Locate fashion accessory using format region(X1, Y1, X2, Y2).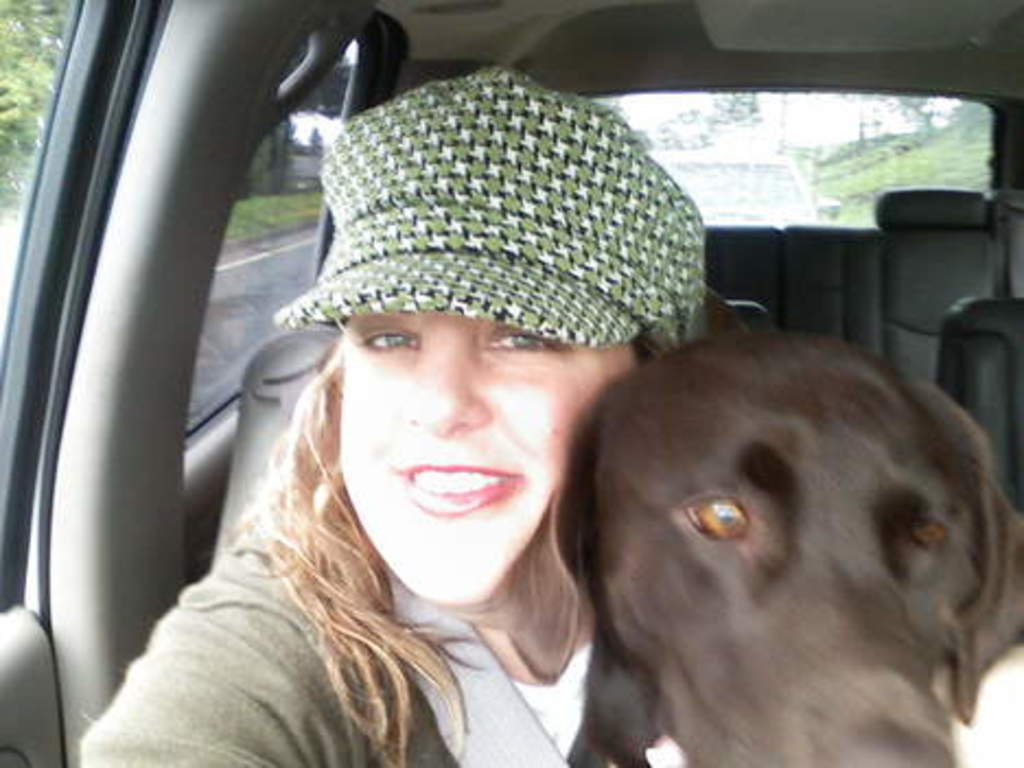
region(276, 61, 711, 359).
